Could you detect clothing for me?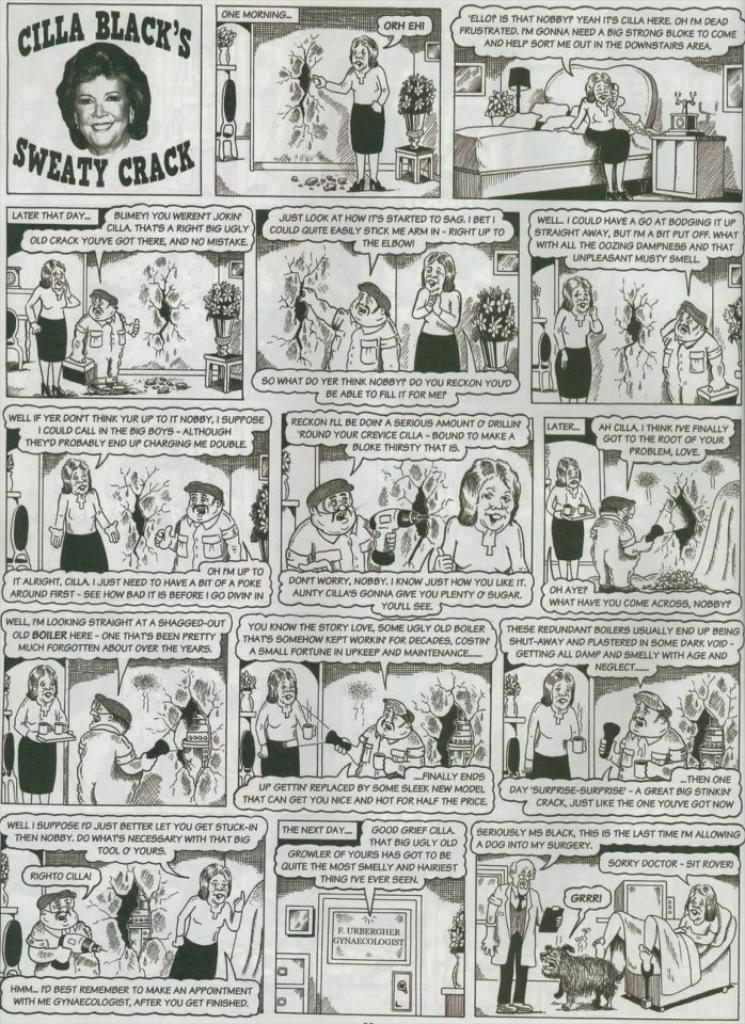
Detection result: region(356, 722, 426, 775).
